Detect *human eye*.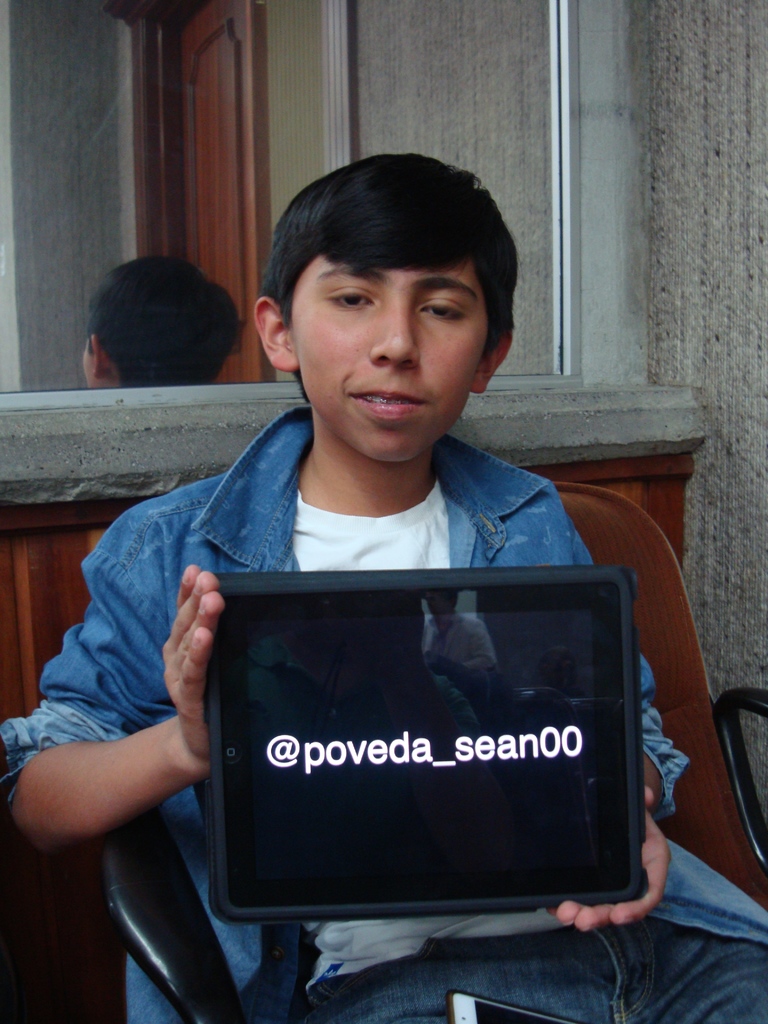
Detected at (408,291,471,326).
